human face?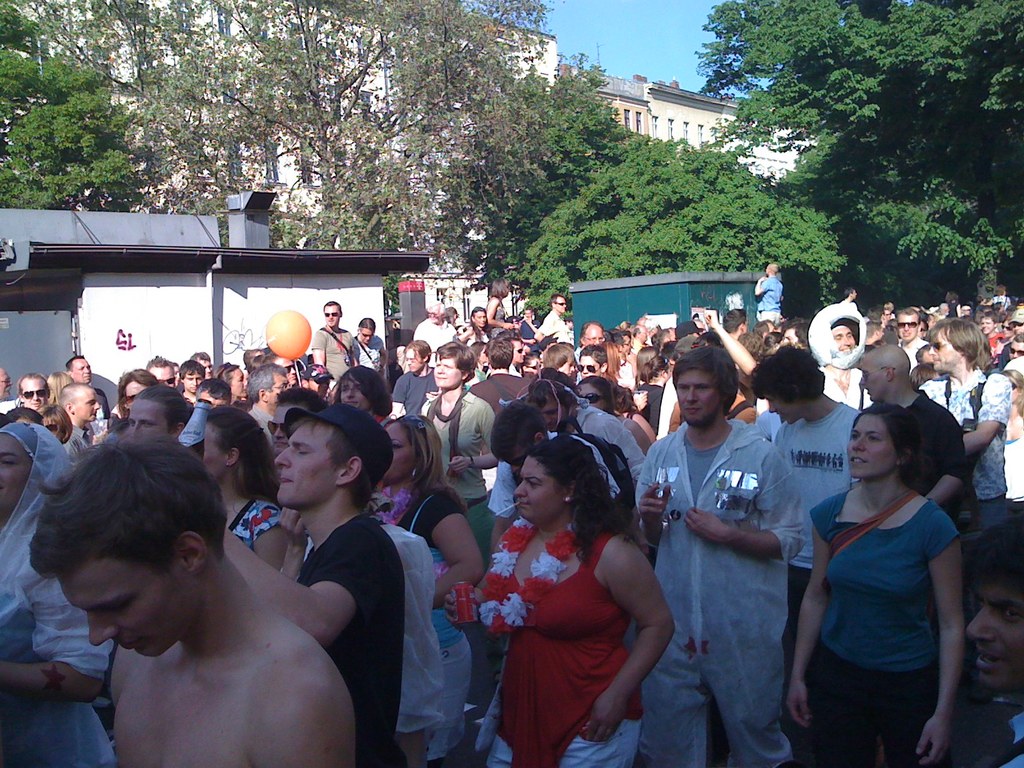
[929,333,961,376]
